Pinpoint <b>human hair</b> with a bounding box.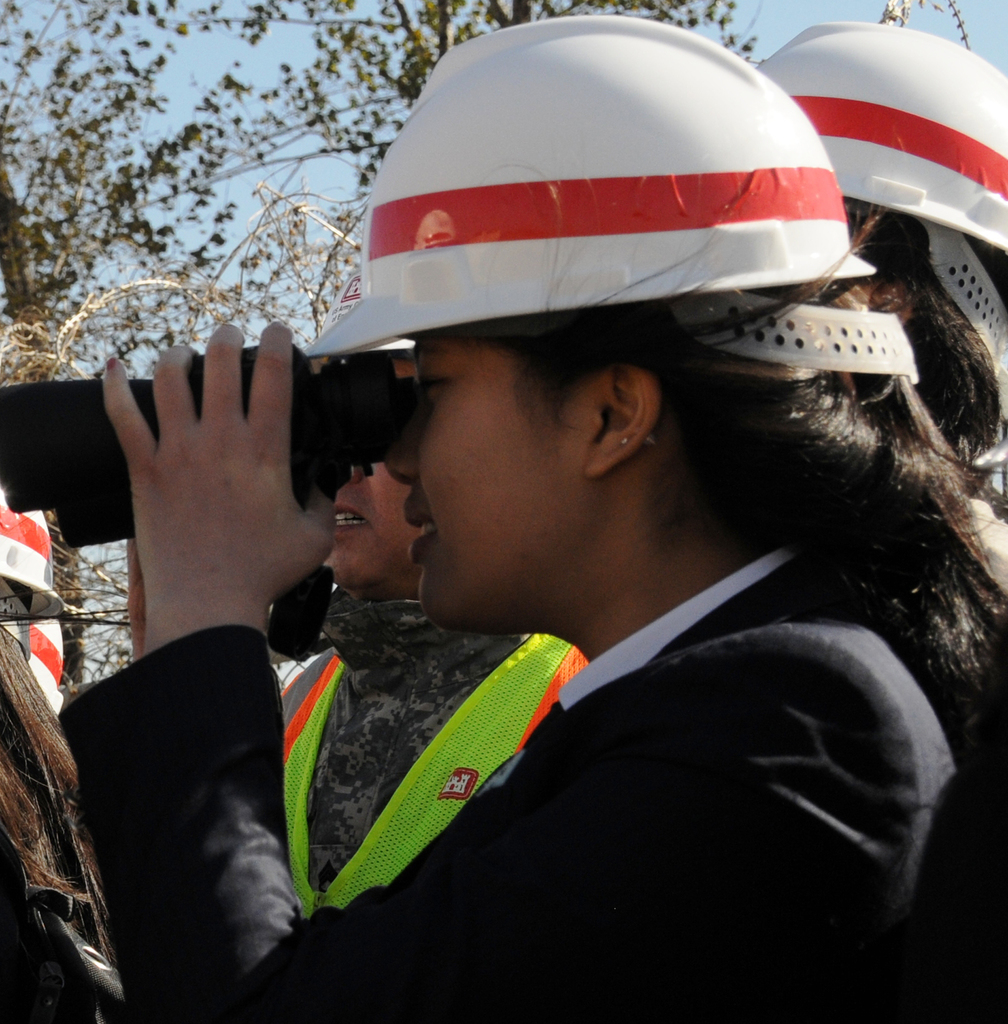
detection(433, 208, 1007, 842).
